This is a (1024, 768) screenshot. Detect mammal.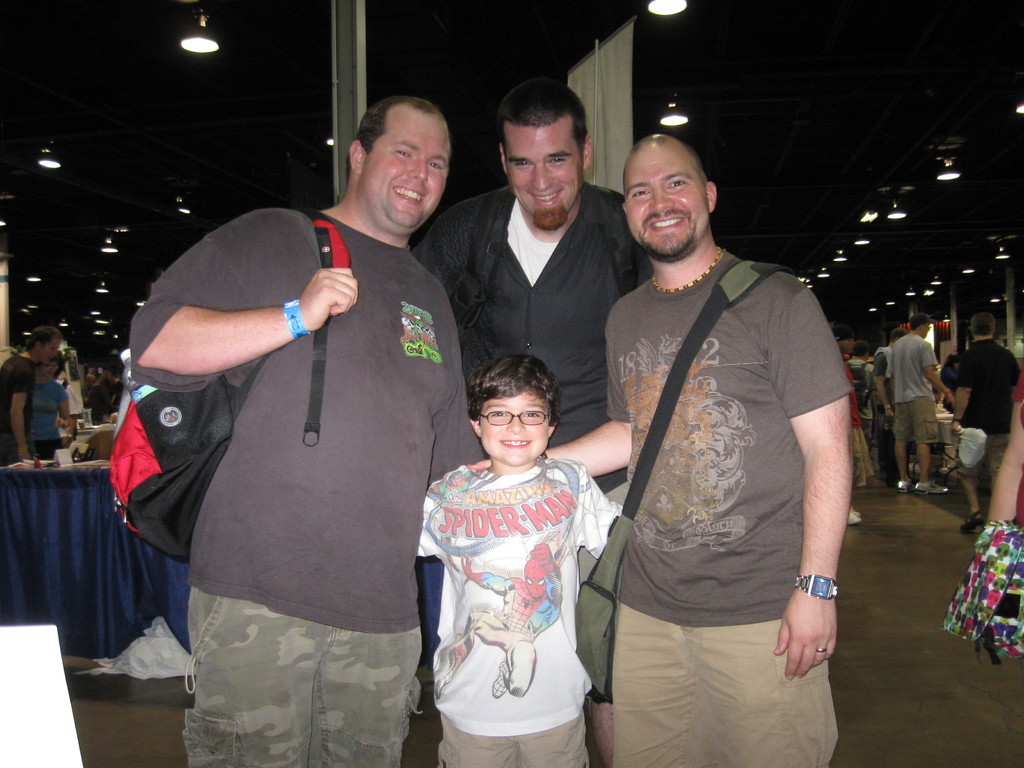
bbox=(871, 324, 906, 483).
